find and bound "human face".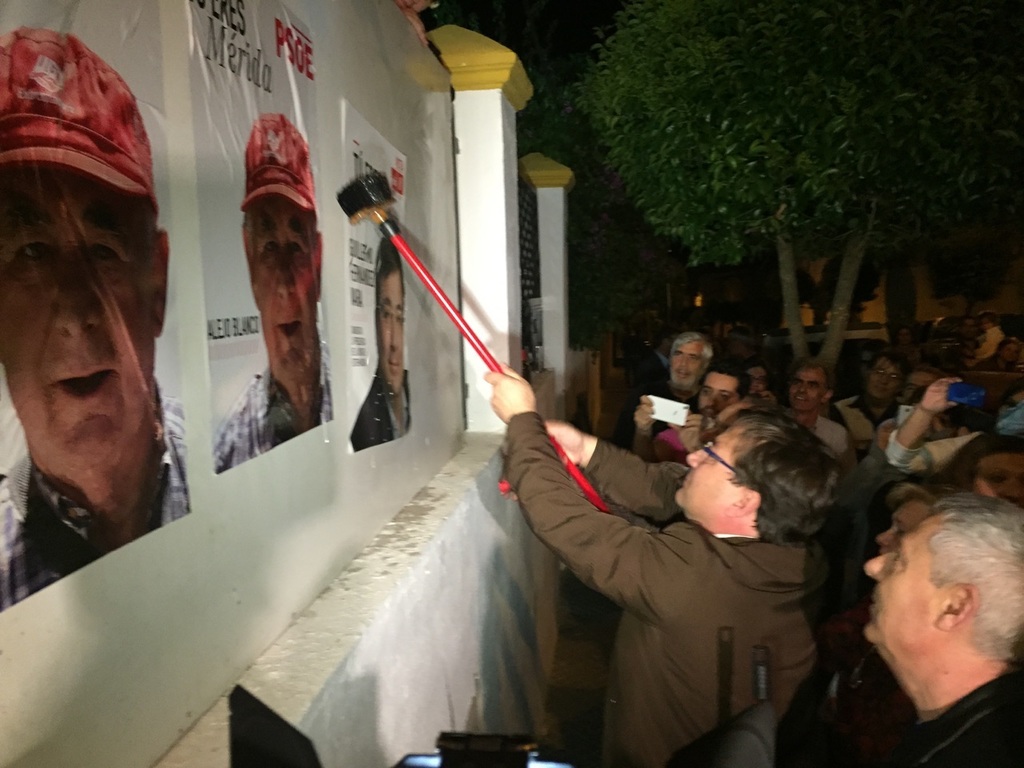
Bound: pyautogui.locateOnScreen(870, 358, 902, 401).
